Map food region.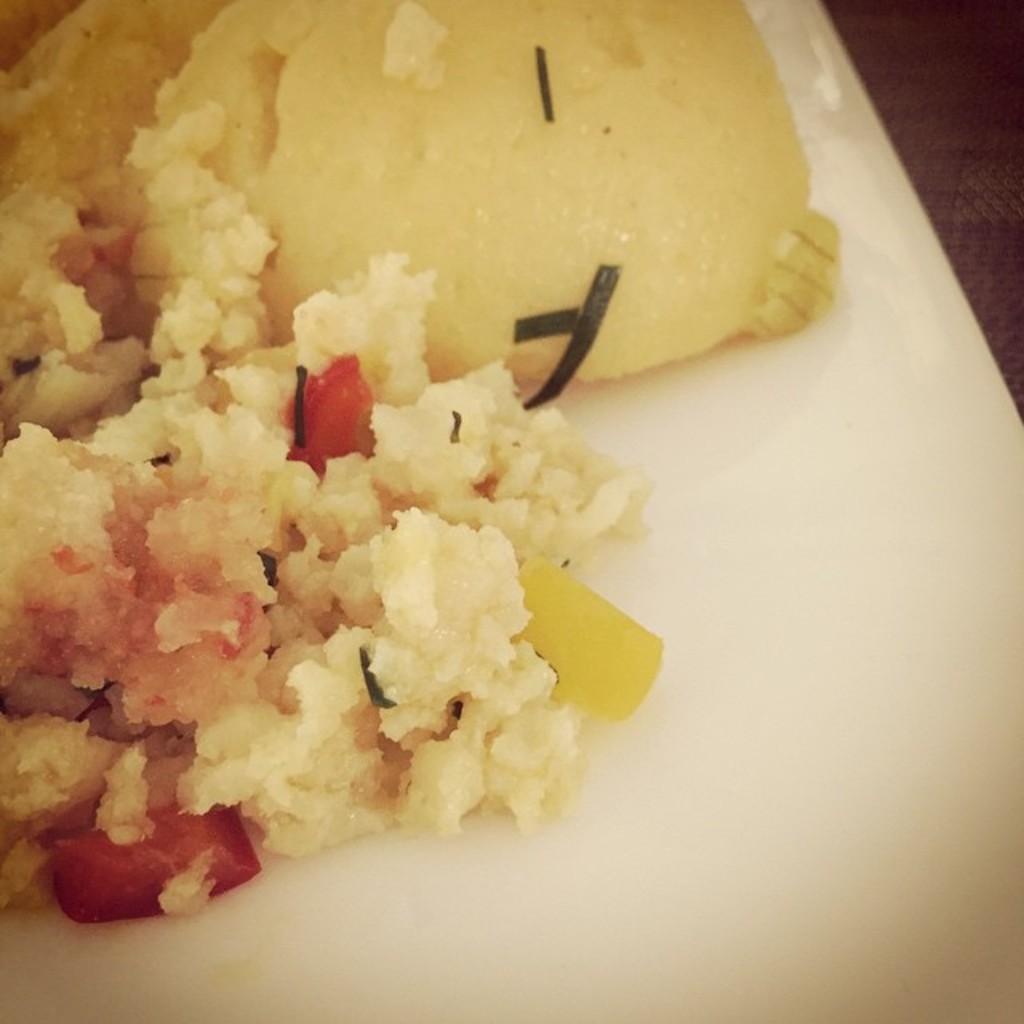
Mapped to detection(0, 0, 850, 936).
